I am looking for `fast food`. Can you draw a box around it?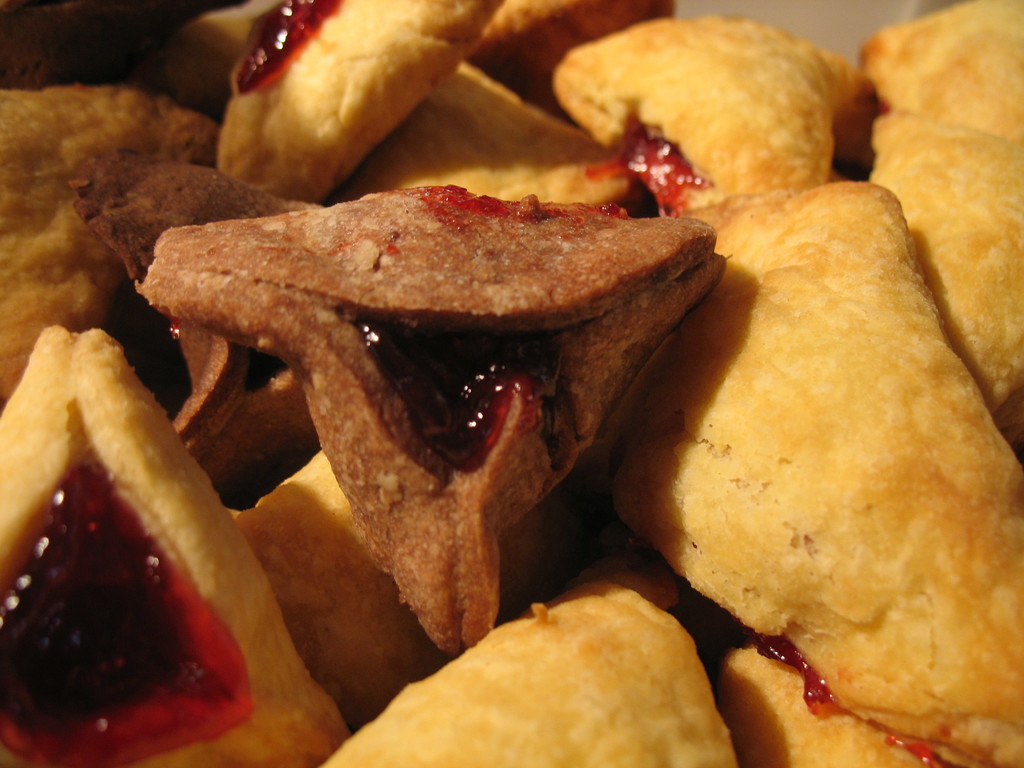
Sure, the bounding box is (x1=217, y1=0, x2=504, y2=205).
